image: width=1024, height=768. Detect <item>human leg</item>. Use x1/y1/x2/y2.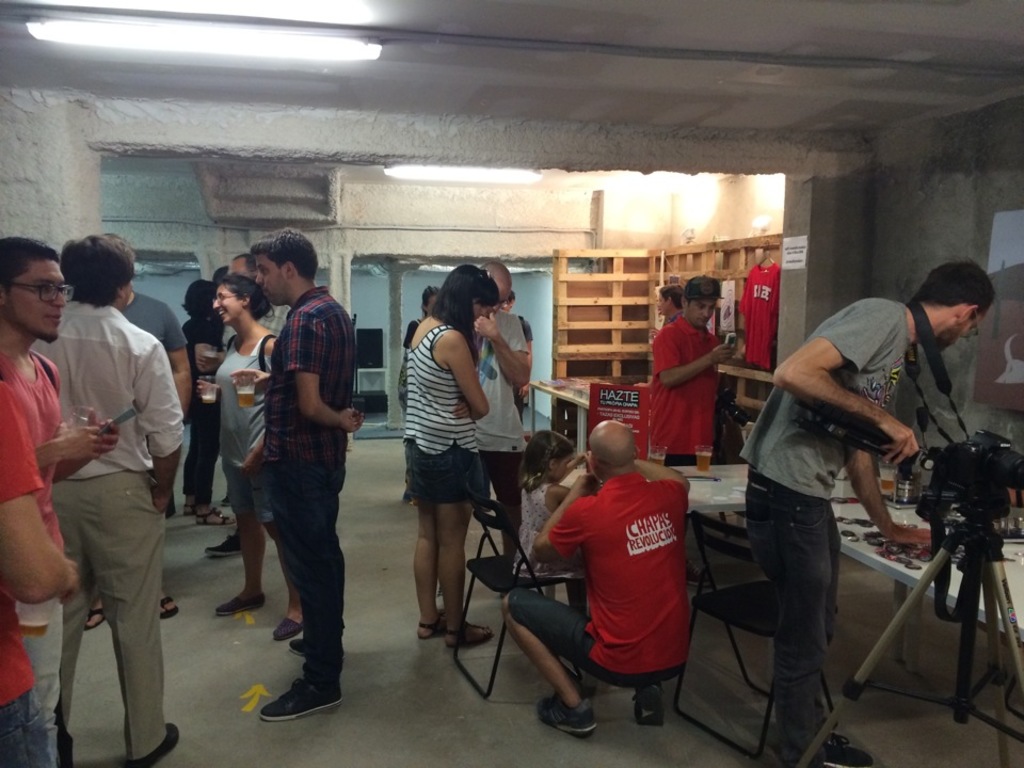
428/433/495/649.
